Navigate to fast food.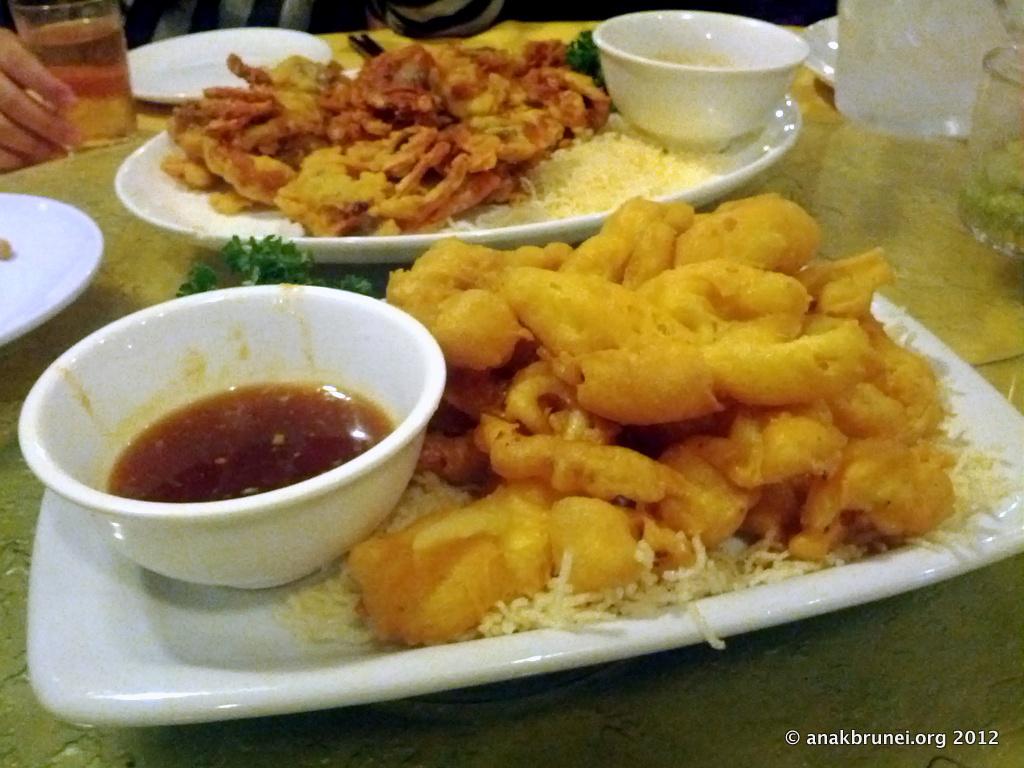
Navigation target: bbox(277, 191, 1006, 649).
